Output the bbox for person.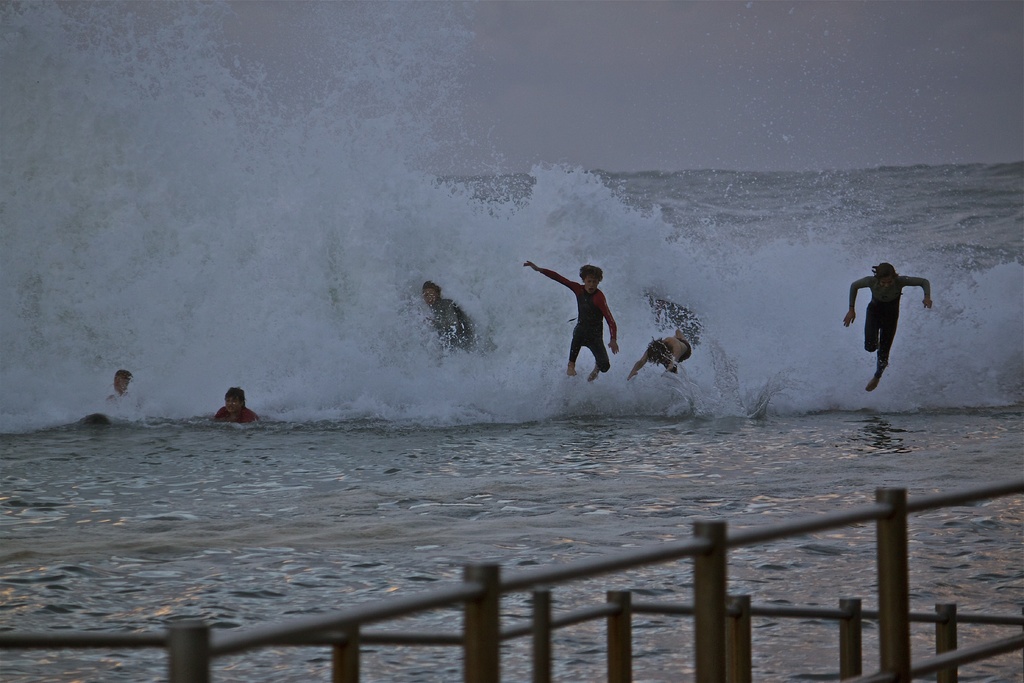
{"x1": 427, "y1": 281, "x2": 467, "y2": 347}.
